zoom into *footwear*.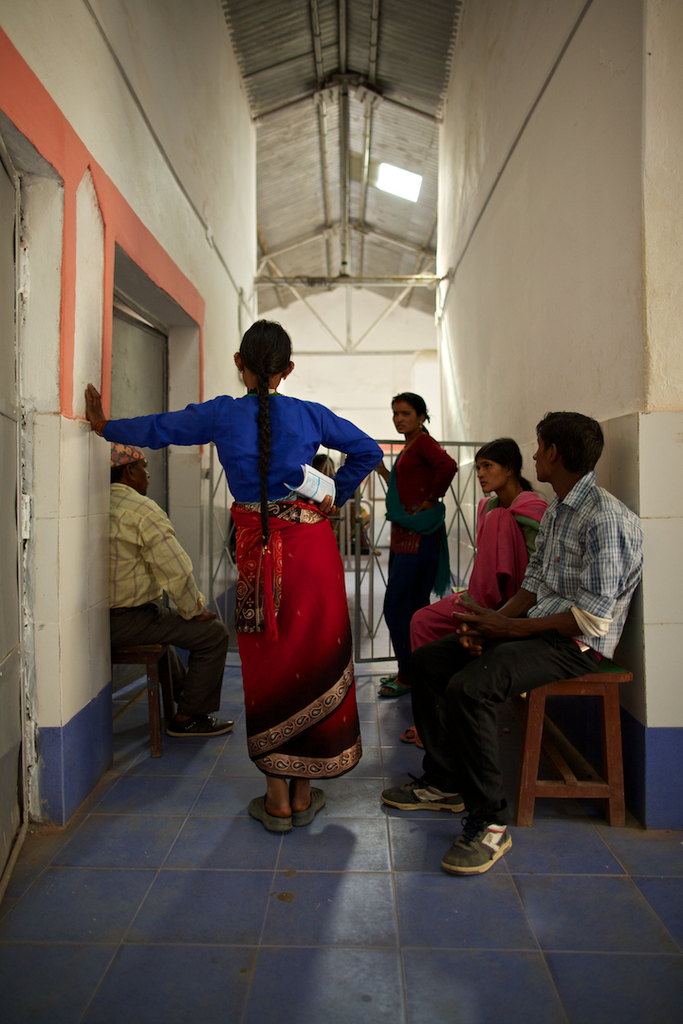
Zoom target: [288,783,325,831].
